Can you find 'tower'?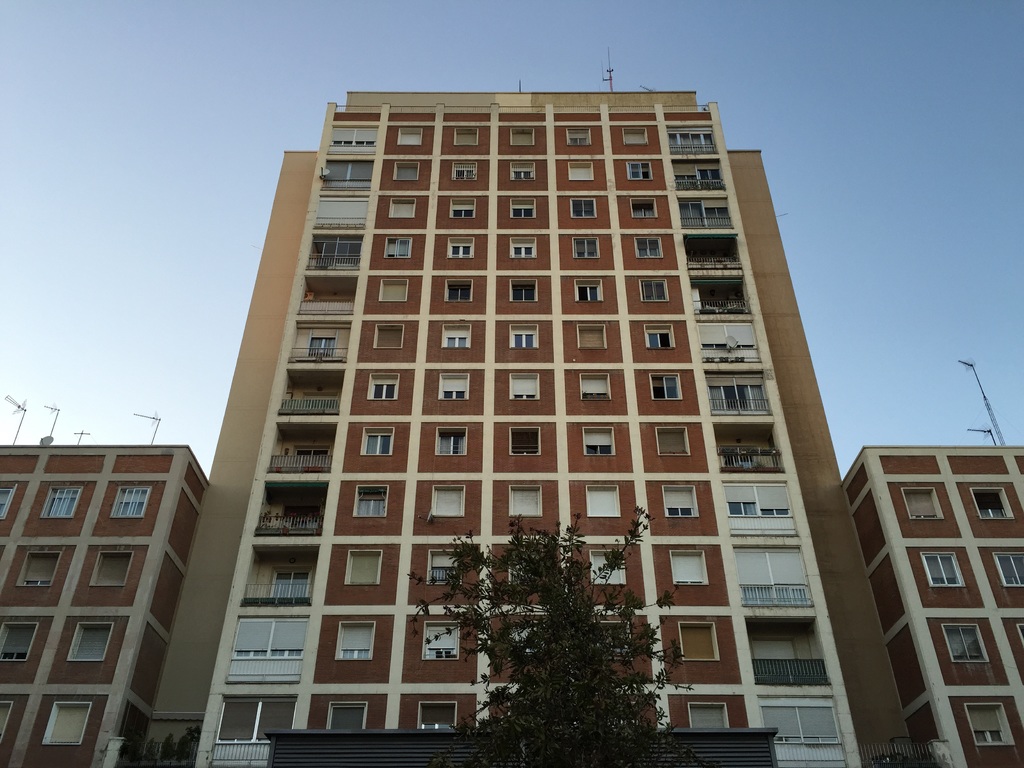
Yes, bounding box: left=0, top=442, right=209, bottom=765.
